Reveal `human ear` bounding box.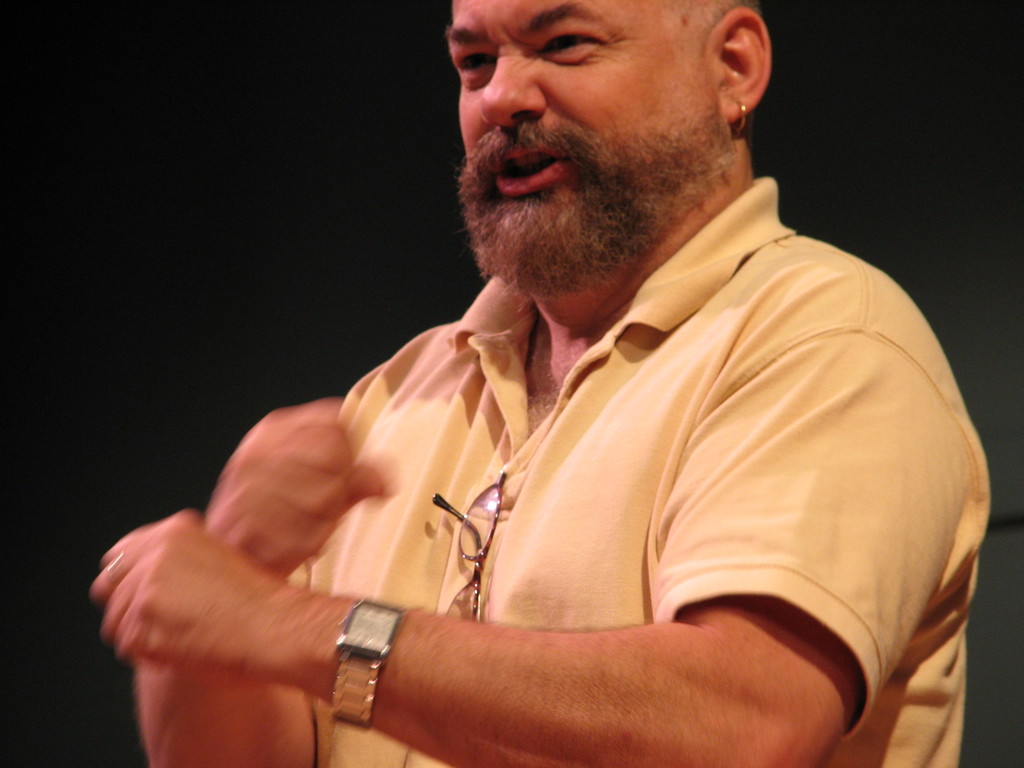
Revealed: Rect(708, 11, 774, 121).
